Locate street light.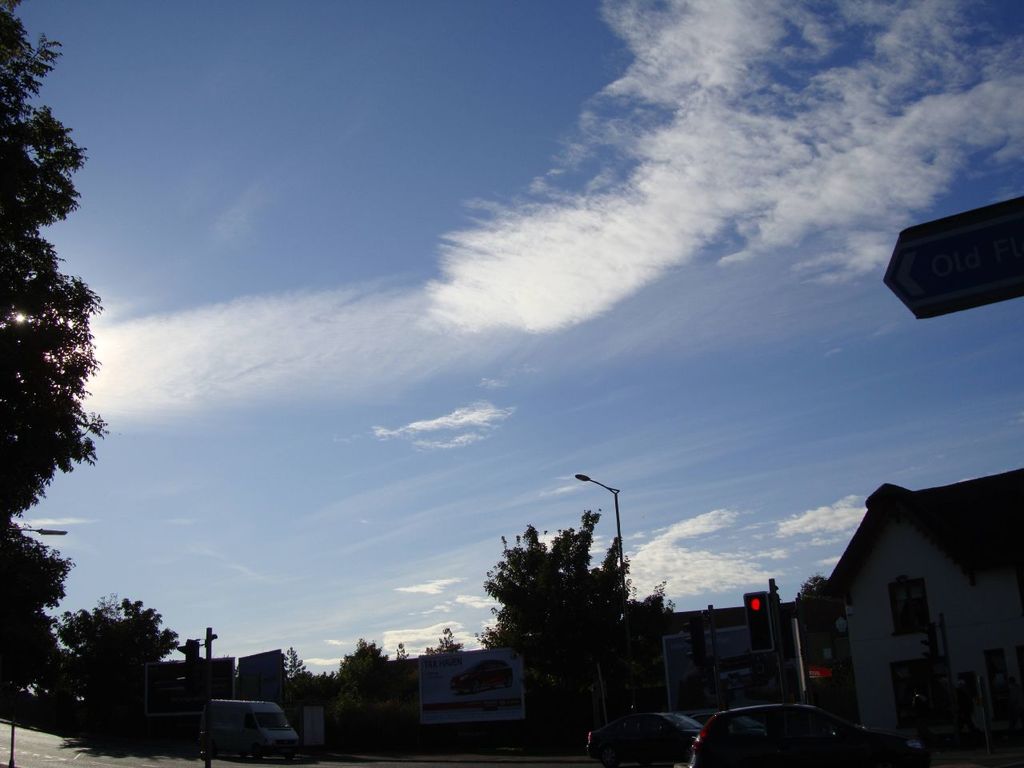
Bounding box: crop(1, 526, 71, 539).
